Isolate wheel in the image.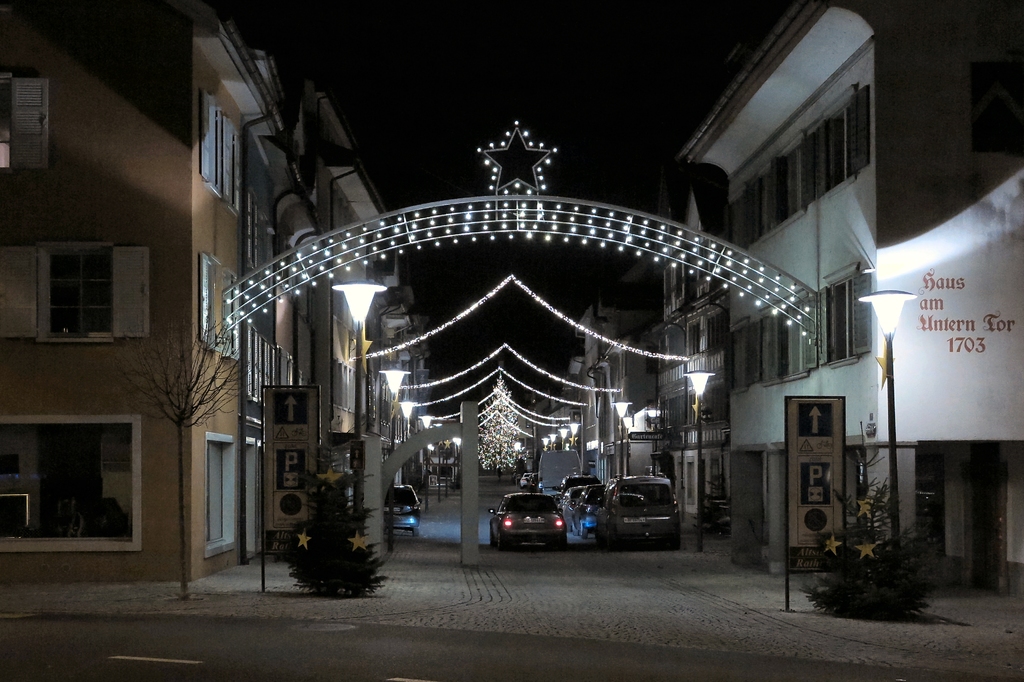
Isolated region: bbox(662, 531, 679, 551).
